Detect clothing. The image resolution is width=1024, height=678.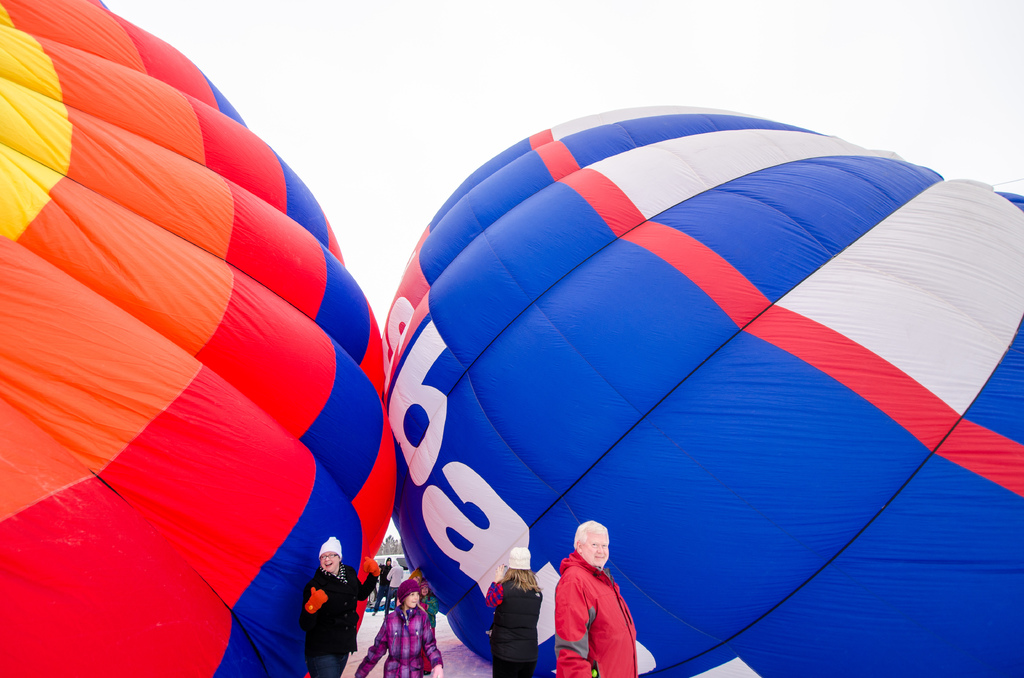
bbox(349, 605, 441, 677).
